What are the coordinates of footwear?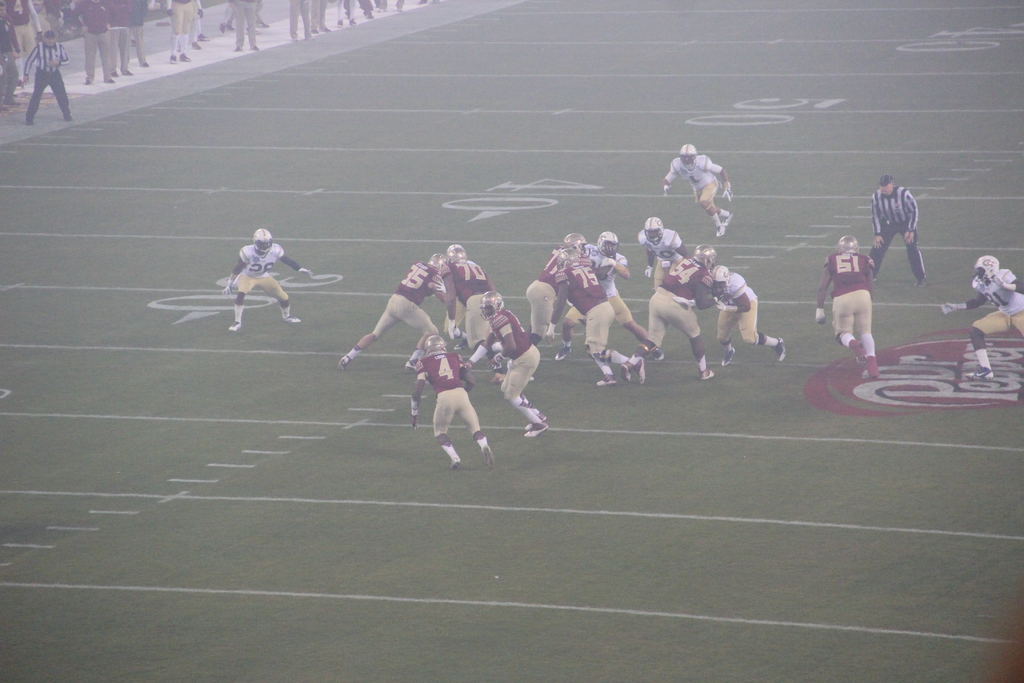
x1=554, y1=344, x2=570, y2=361.
